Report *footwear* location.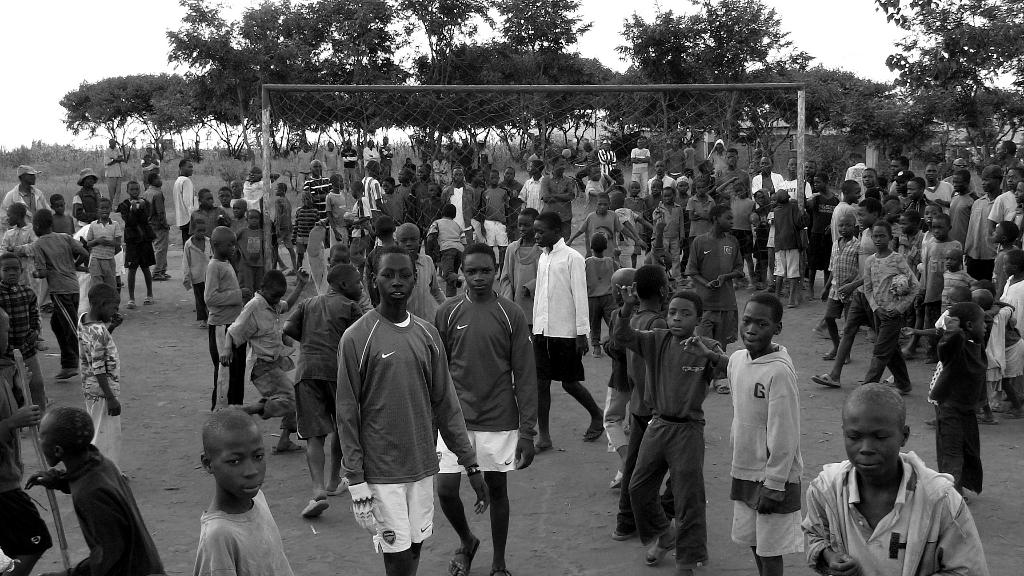
Report: [299,497,332,519].
